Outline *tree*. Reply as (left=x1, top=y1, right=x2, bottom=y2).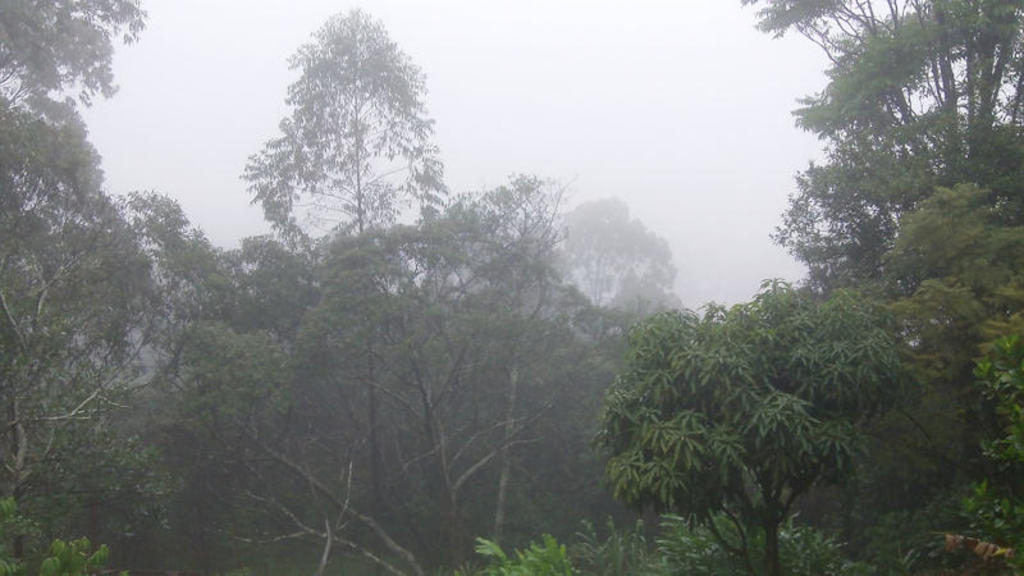
(left=0, top=517, right=125, bottom=575).
